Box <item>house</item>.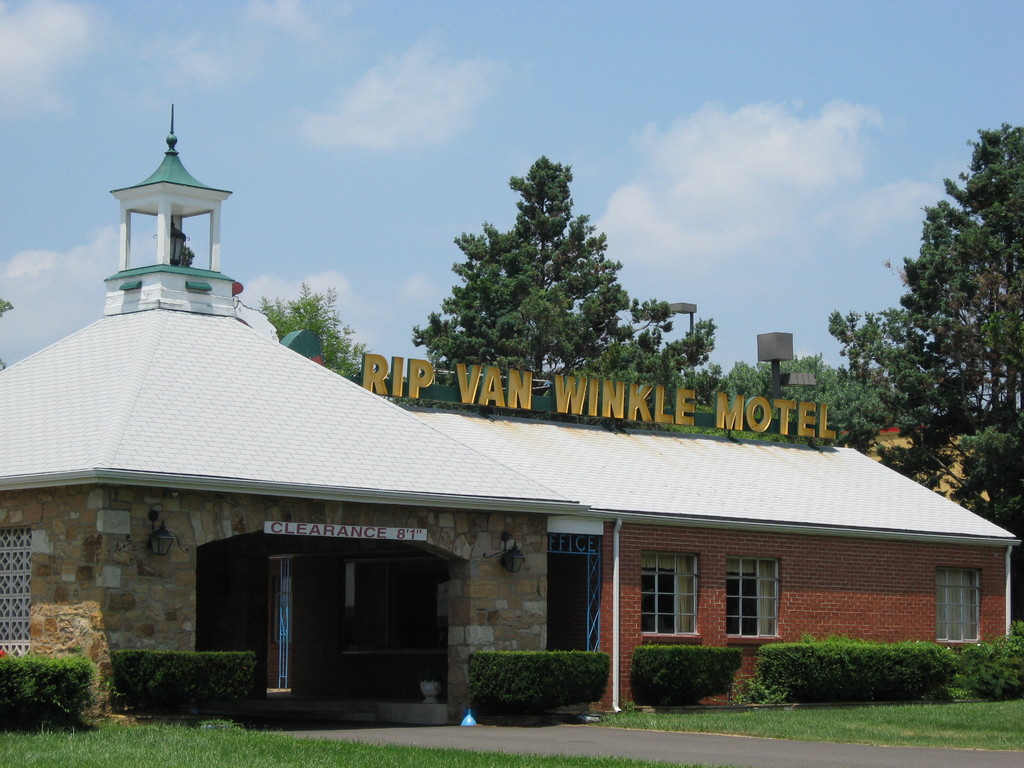
select_region(0, 99, 1018, 724).
